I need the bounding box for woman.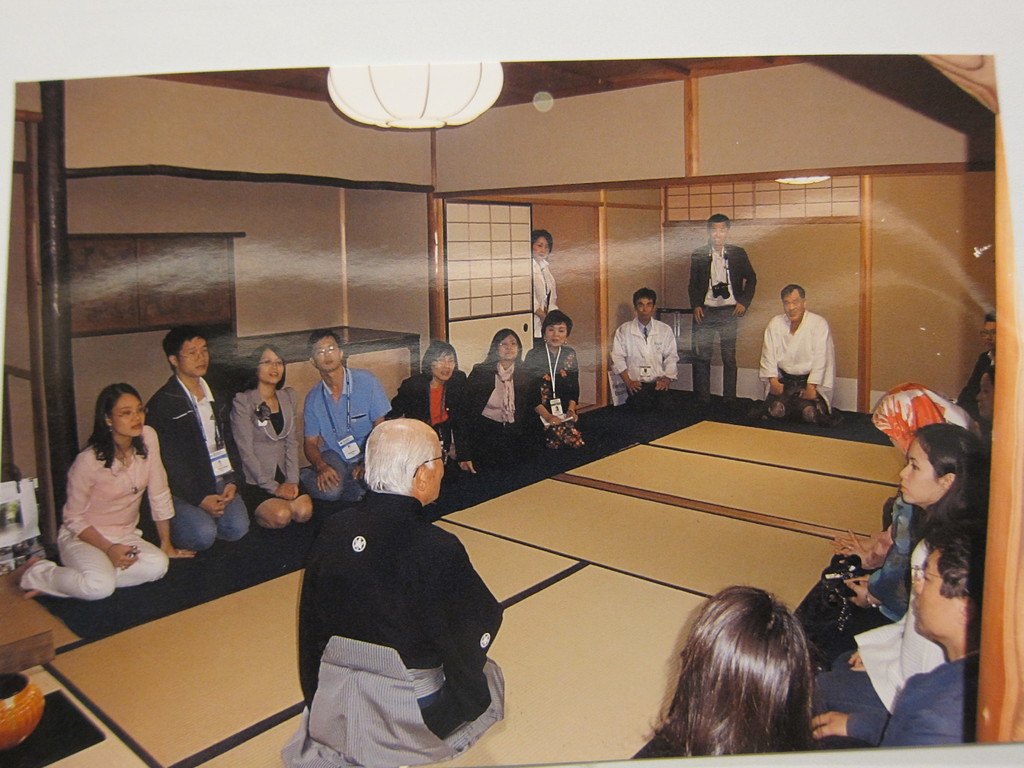
Here it is: select_region(225, 345, 313, 534).
